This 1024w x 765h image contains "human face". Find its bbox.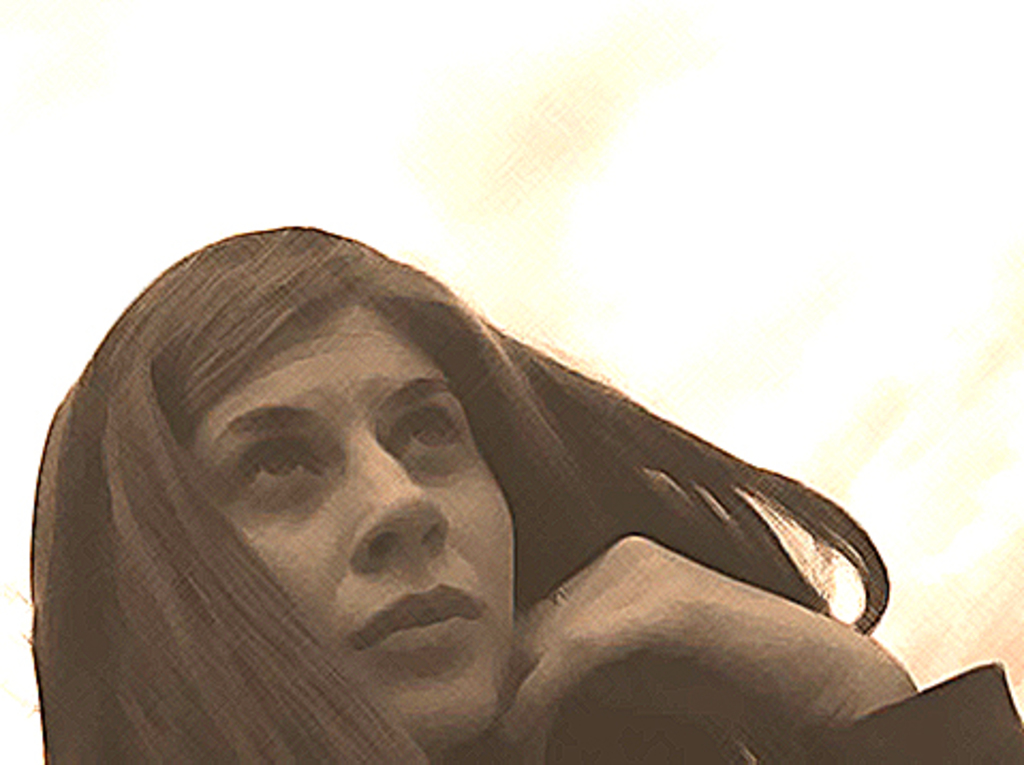
left=190, top=306, right=515, bottom=752.
